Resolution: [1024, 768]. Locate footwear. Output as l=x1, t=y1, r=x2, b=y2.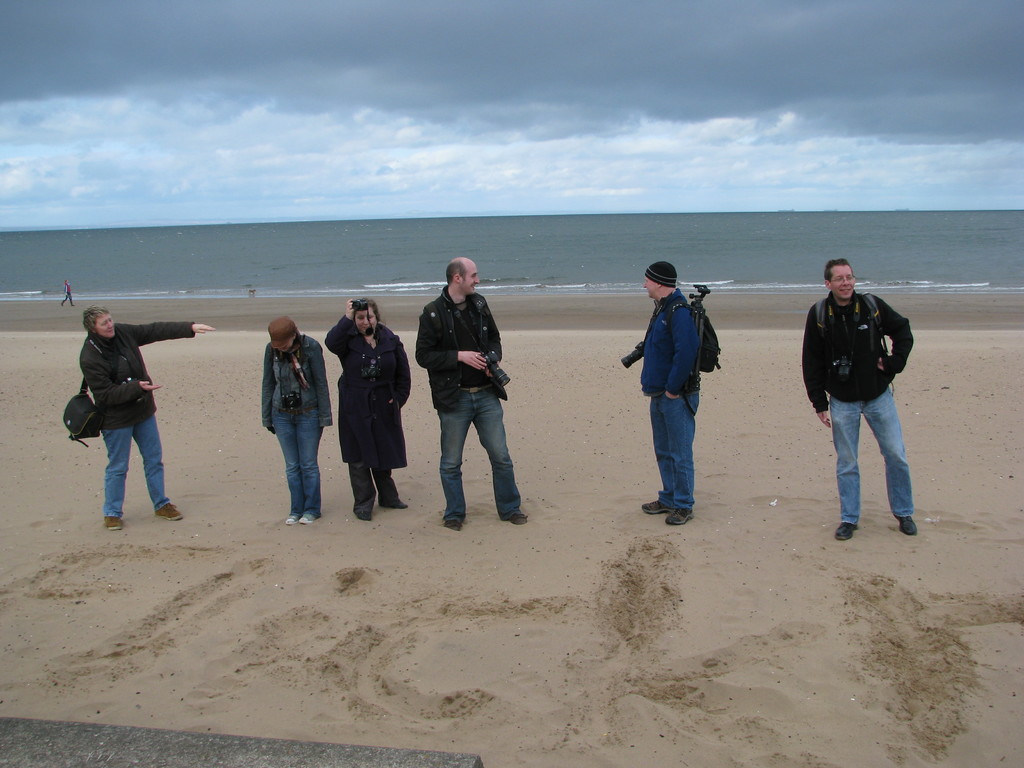
l=102, t=512, r=124, b=528.
